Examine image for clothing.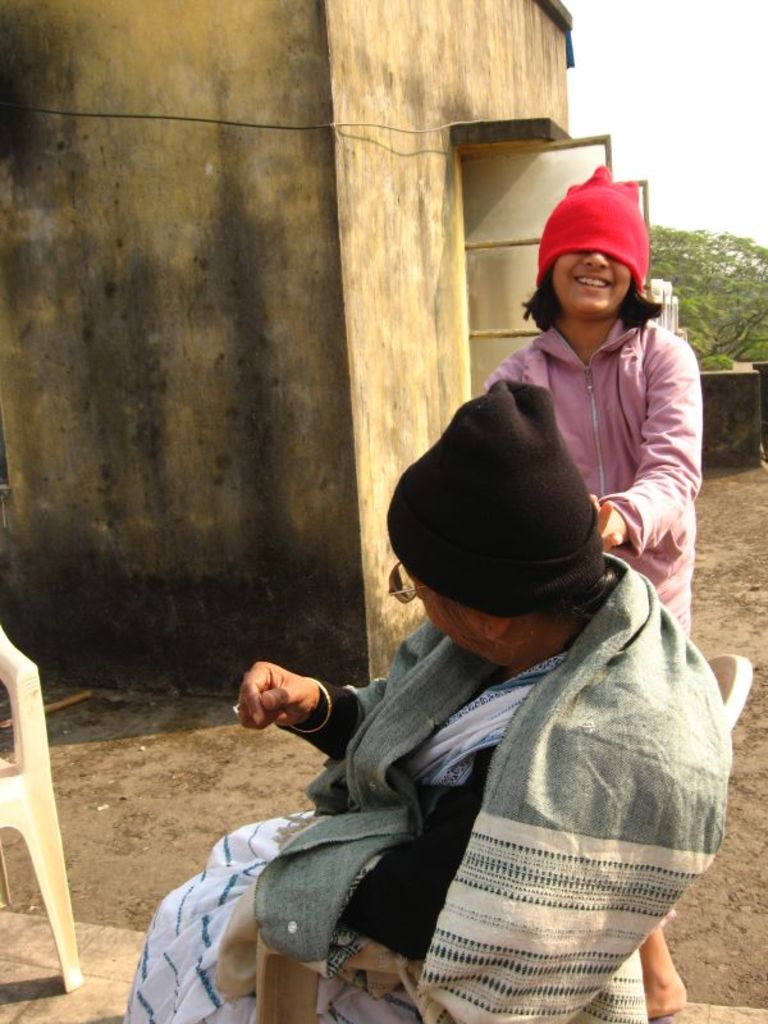
Examination result: [left=485, top=316, right=709, bottom=639].
